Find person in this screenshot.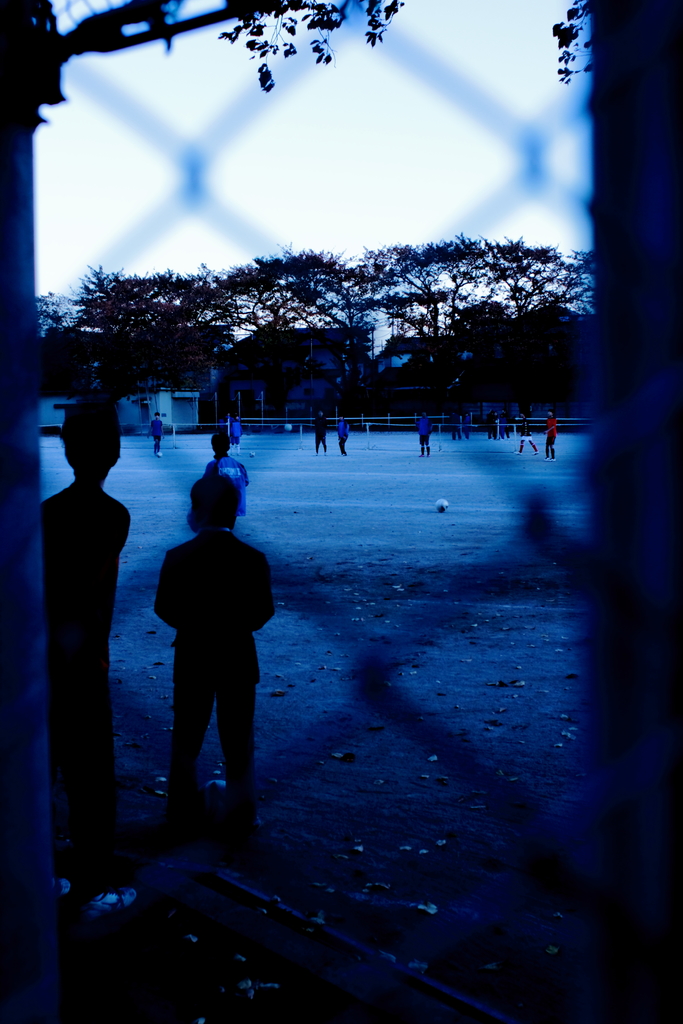
The bounding box for person is [312,406,330,455].
